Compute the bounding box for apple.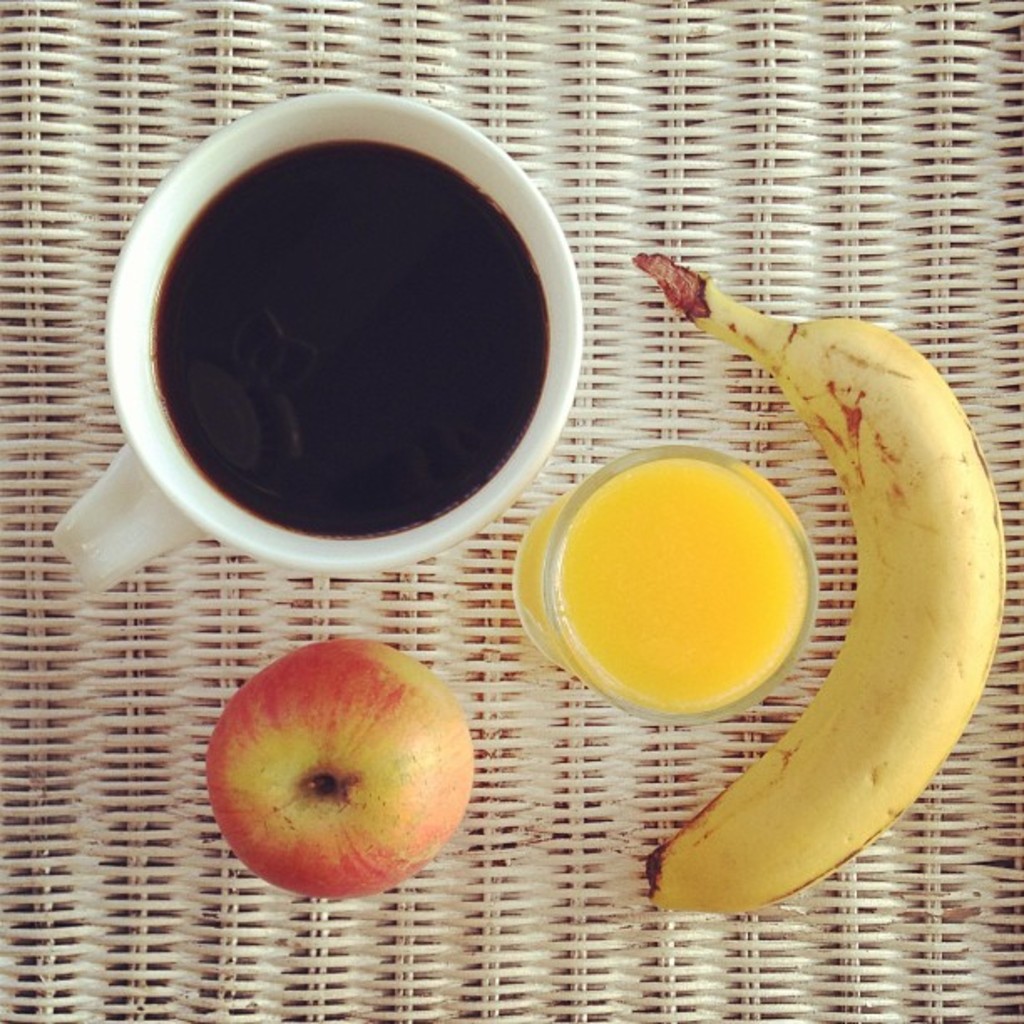
bbox=(202, 634, 477, 902).
